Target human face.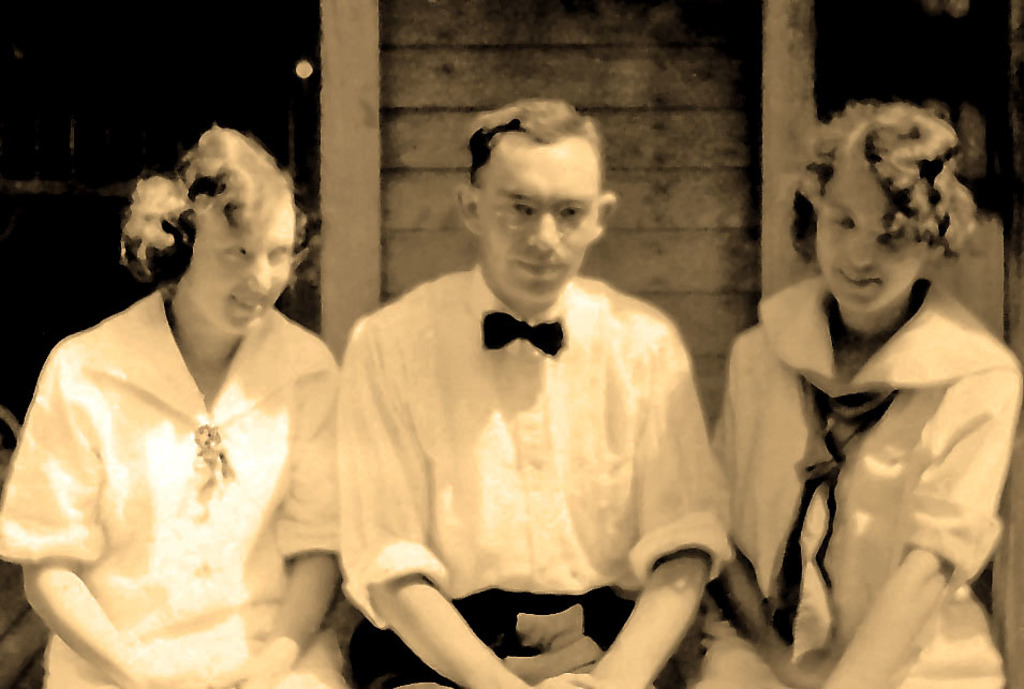
Target region: pyautogui.locateOnScreen(485, 143, 593, 301).
